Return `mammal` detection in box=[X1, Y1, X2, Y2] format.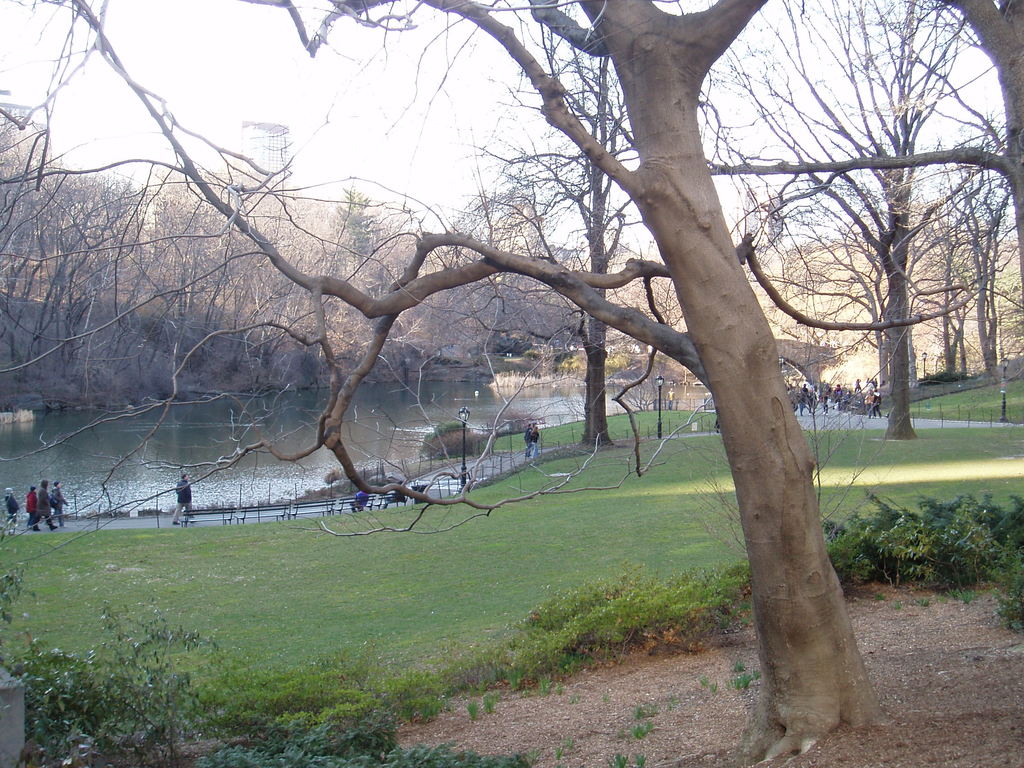
box=[1, 485, 22, 529].
